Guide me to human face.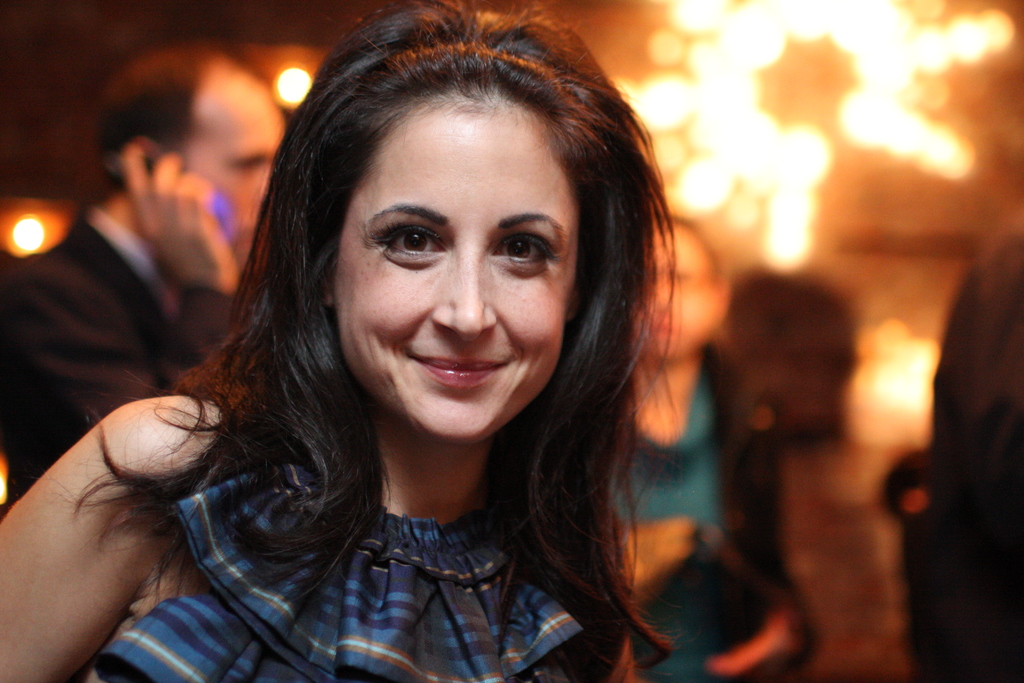
Guidance: <region>181, 58, 290, 268</region>.
